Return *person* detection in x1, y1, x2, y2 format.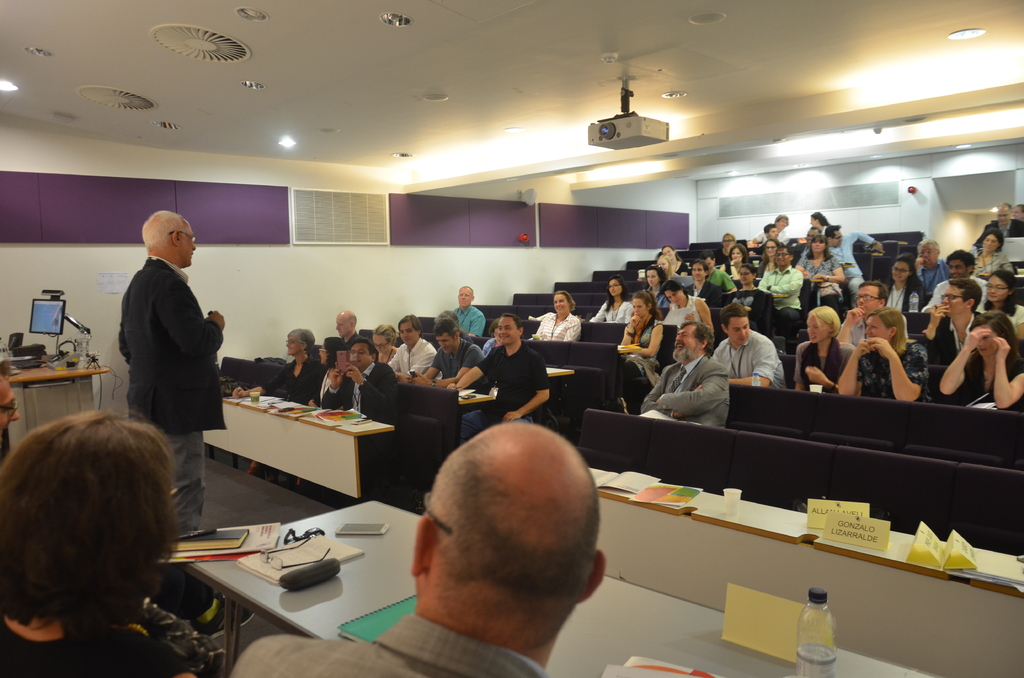
796, 305, 850, 397.
